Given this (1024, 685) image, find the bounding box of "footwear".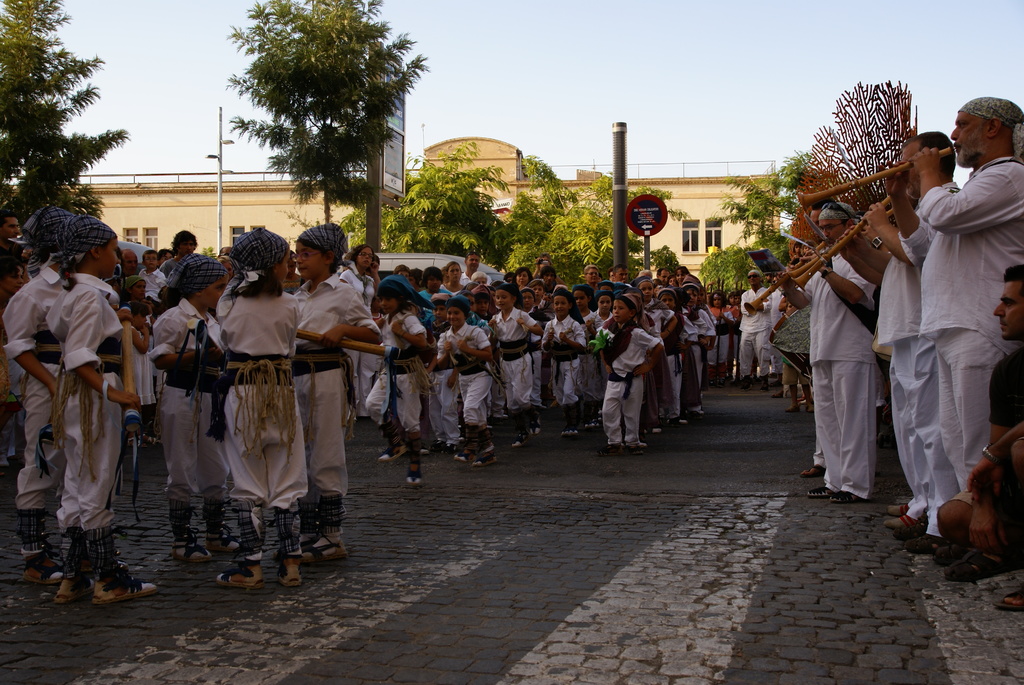
(937, 547, 966, 564).
